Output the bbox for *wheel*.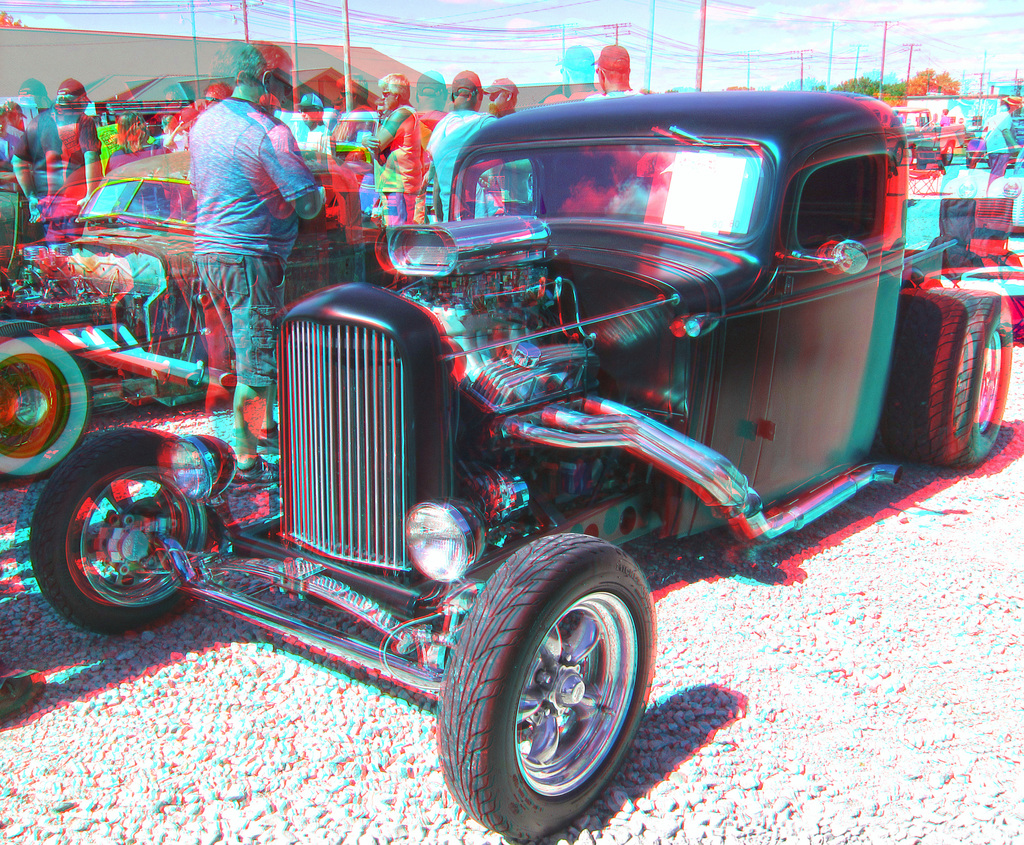
bbox(35, 431, 229, 638).
